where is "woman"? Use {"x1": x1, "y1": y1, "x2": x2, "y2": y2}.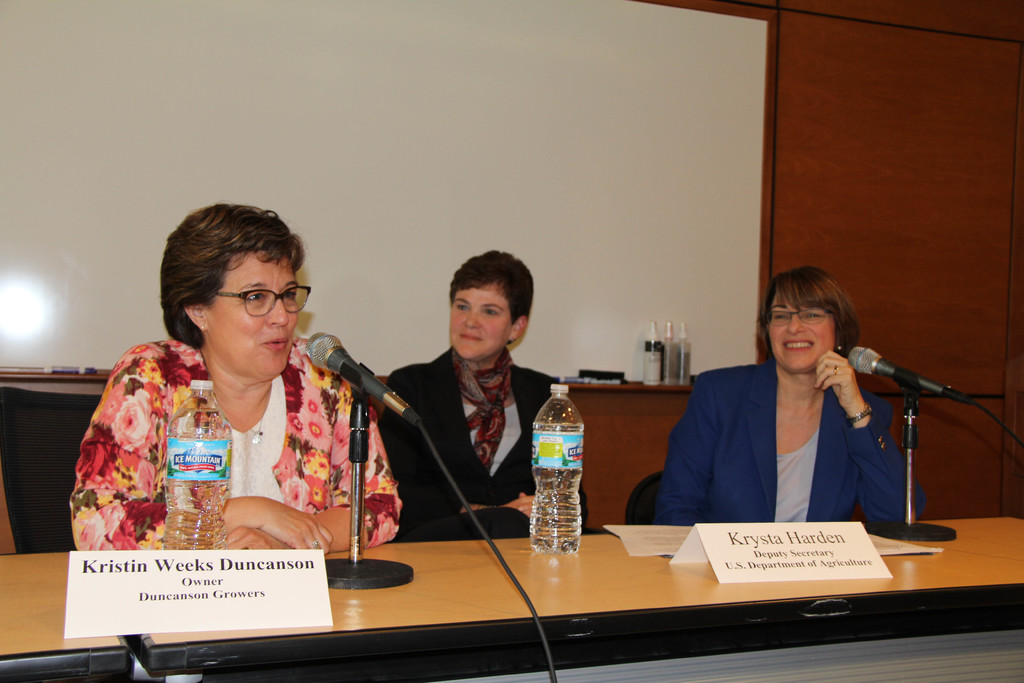
{"x1": 72, "y1": 223, "x2": 402, "y2": 573}.
